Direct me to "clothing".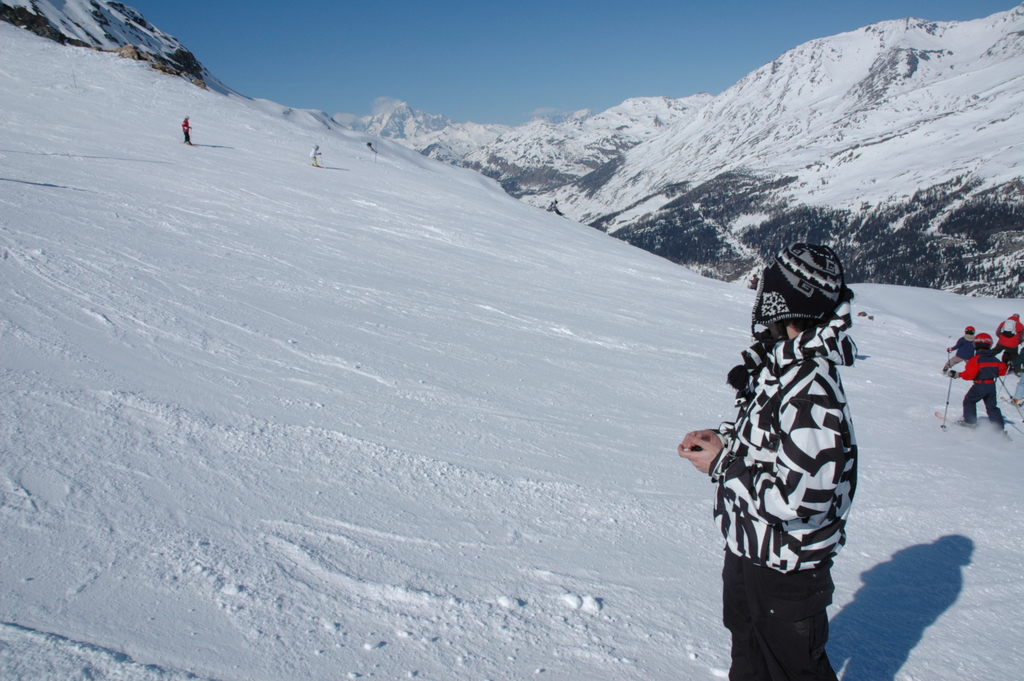
Direction: (left=955, top=345, right=1011, bottom=420).
